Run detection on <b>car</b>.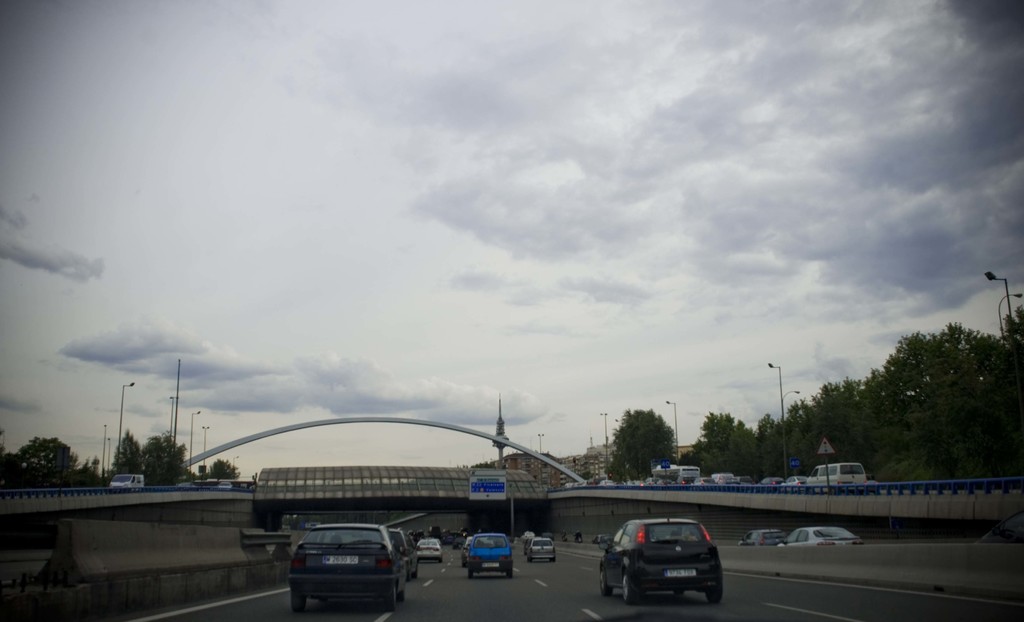
Result: <box>219,483,234,491</box>.
